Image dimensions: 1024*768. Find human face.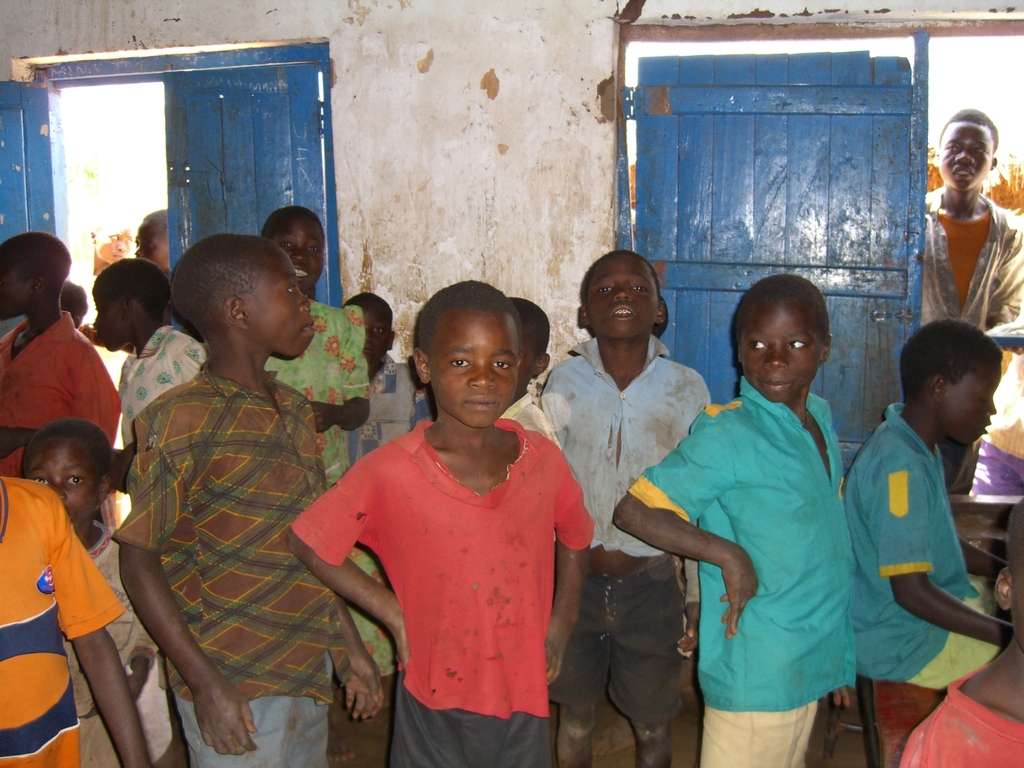
bbox=(591, 254, 656, 337).
